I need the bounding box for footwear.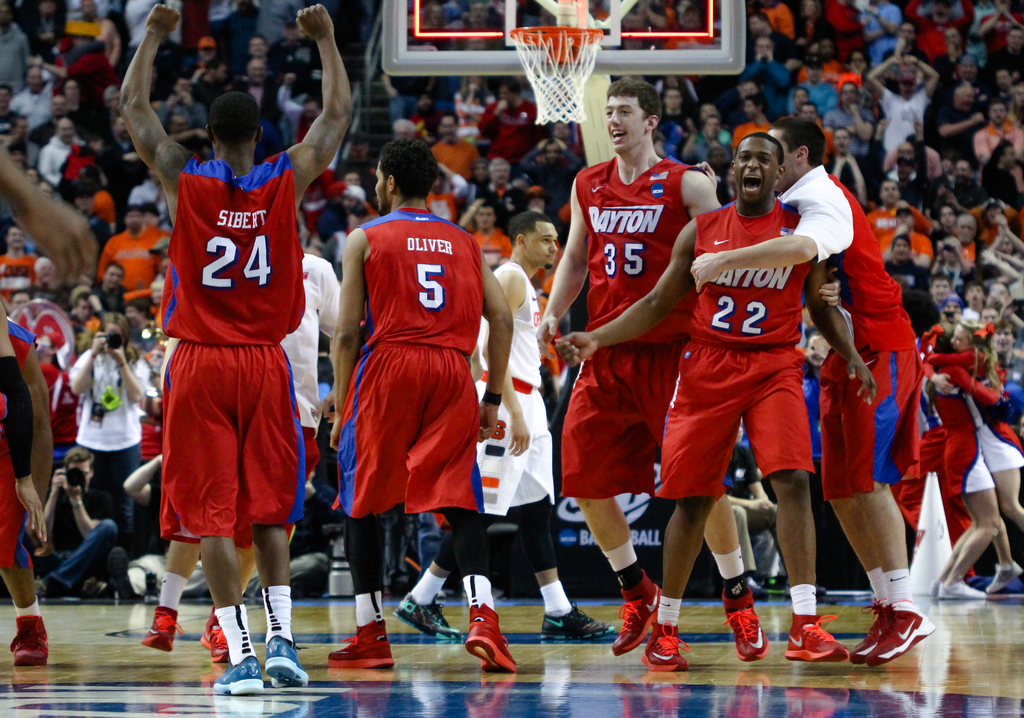
Here it is: bbox(611, 580, 666, 652).
